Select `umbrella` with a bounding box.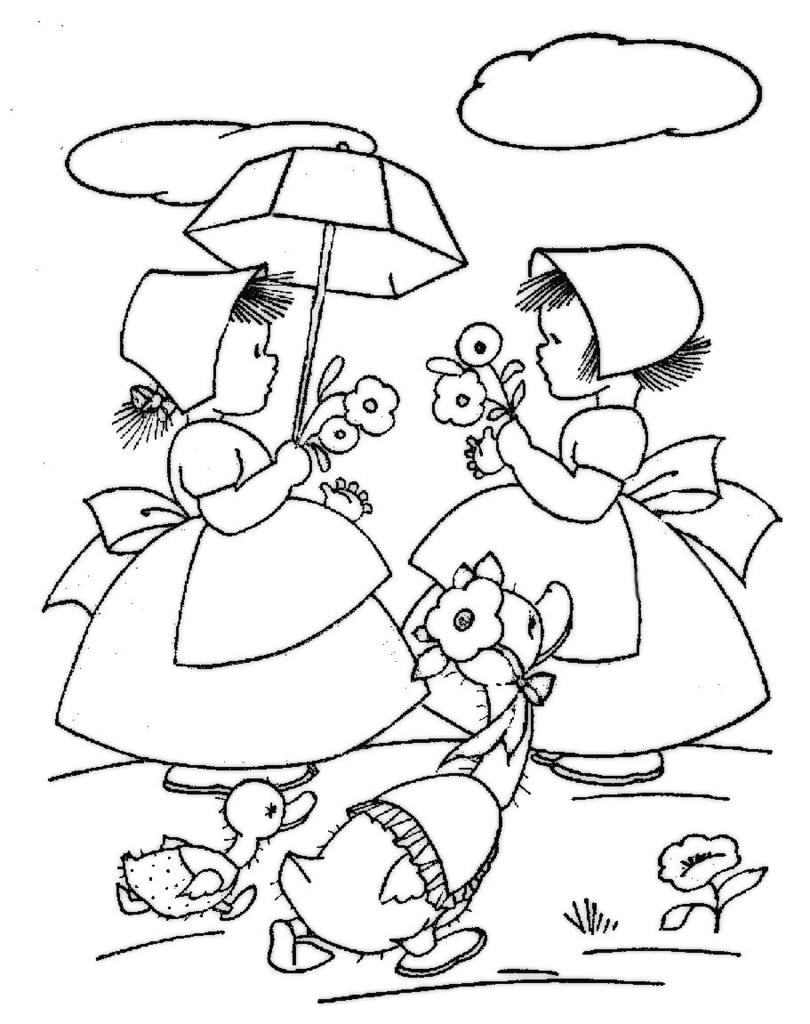
detection(180, 143, 463, 441).
